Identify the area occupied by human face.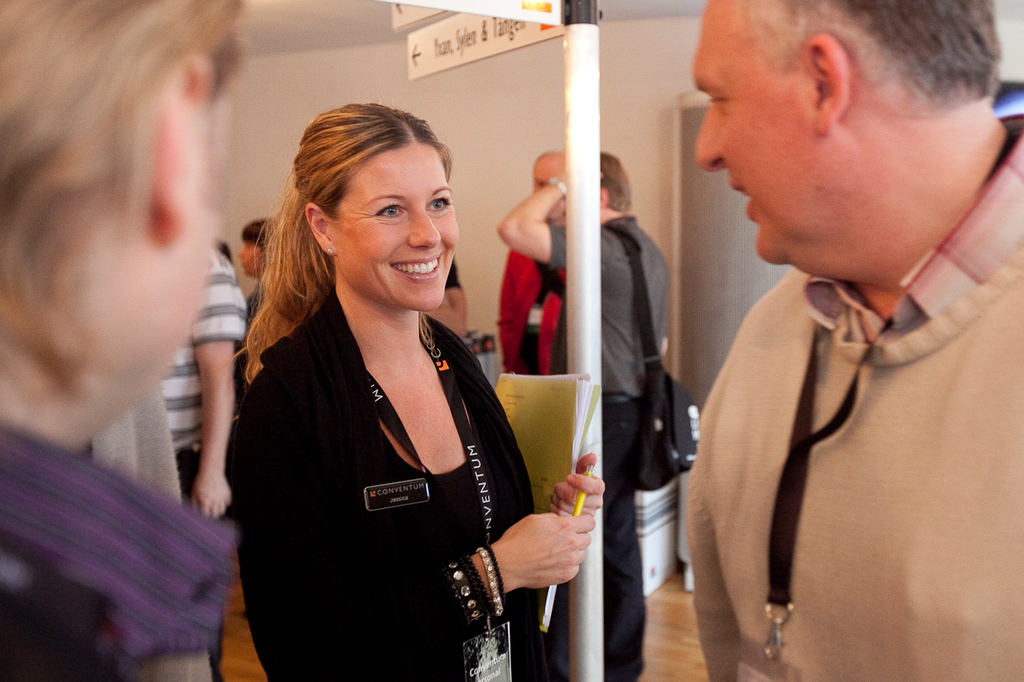
Area: 690 0 818 263.
